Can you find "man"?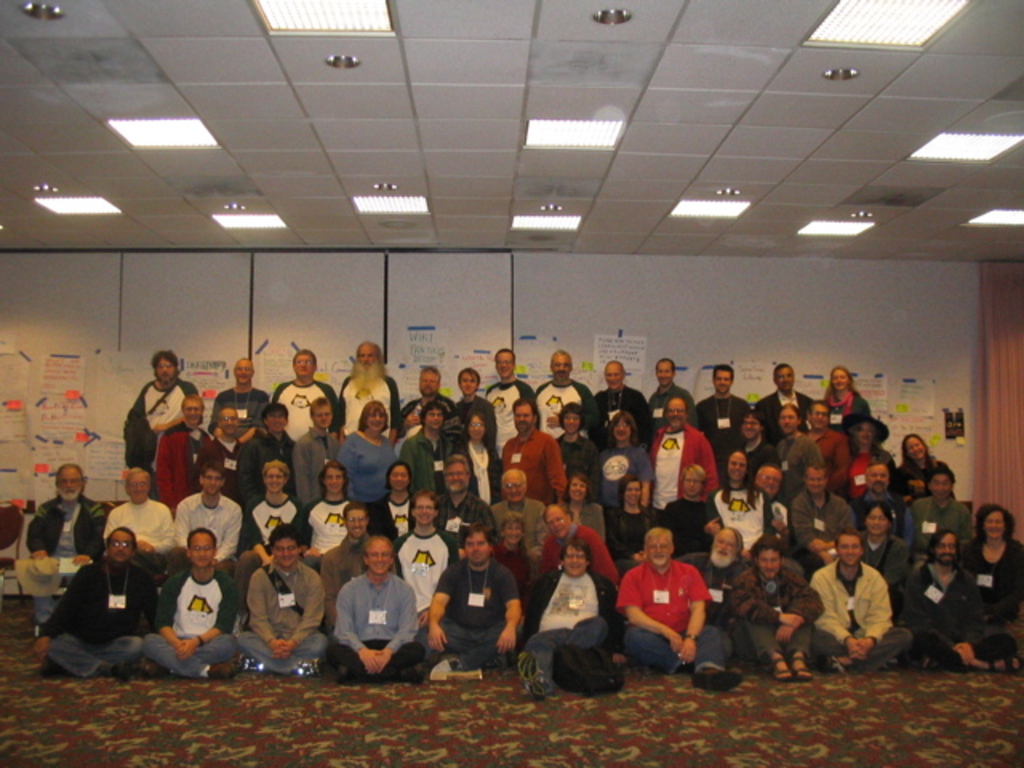
Yes, bounding box: rect(230, 523, 328, 682).
